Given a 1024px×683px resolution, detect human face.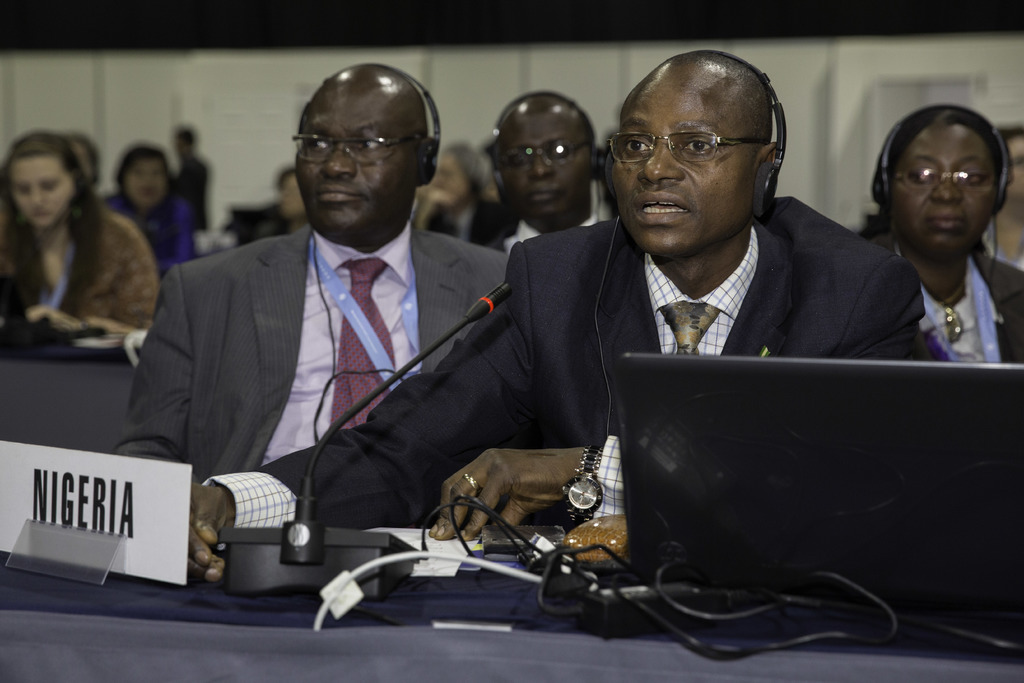
bbox=(10, 152, 72, 230).
